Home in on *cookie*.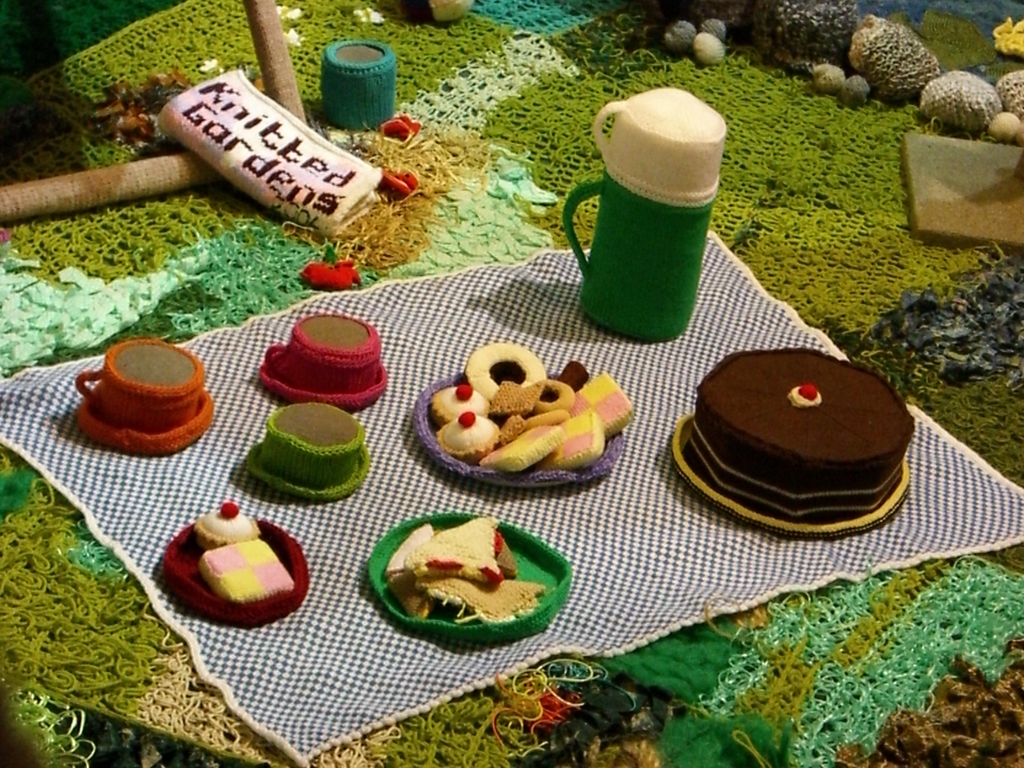
Homed in at BBox(198, 538, 296, 605).
